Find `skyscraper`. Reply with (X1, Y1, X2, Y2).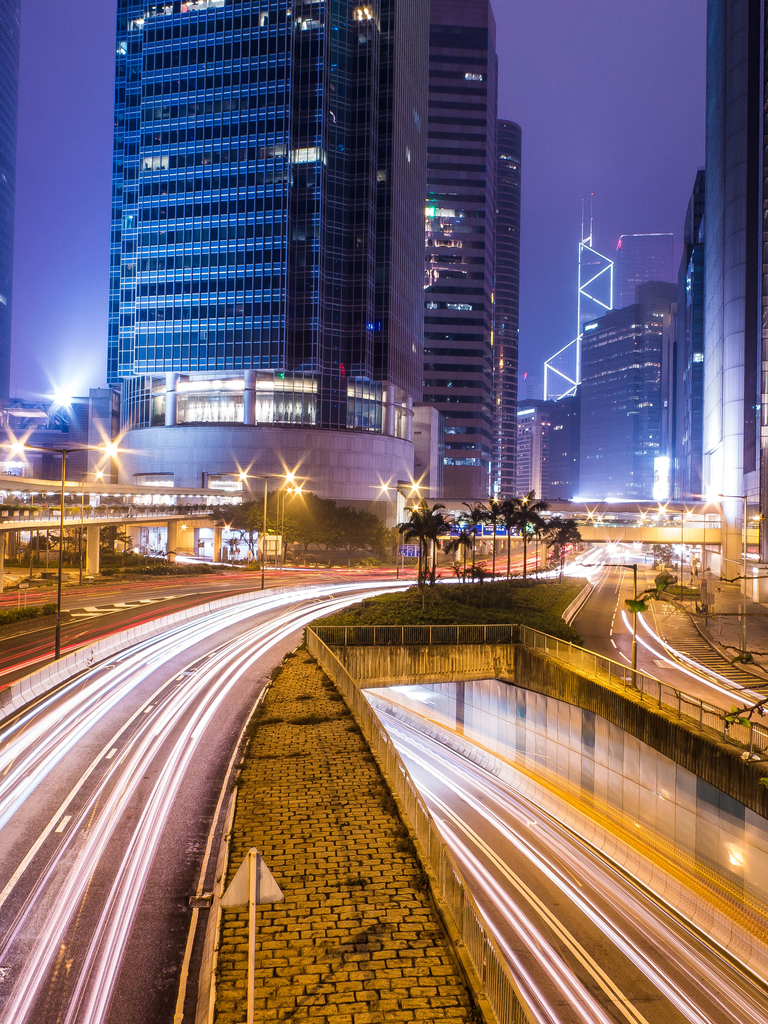
(680, 3, 767, 517).
